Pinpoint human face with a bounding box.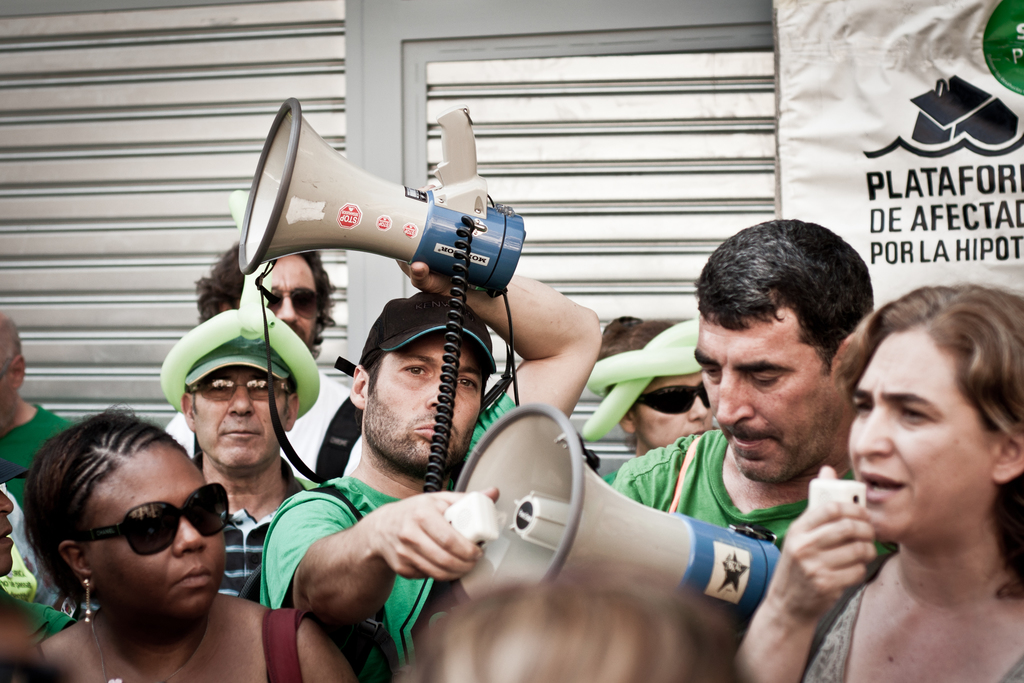
bbox=[630, 375, 713, 448].
